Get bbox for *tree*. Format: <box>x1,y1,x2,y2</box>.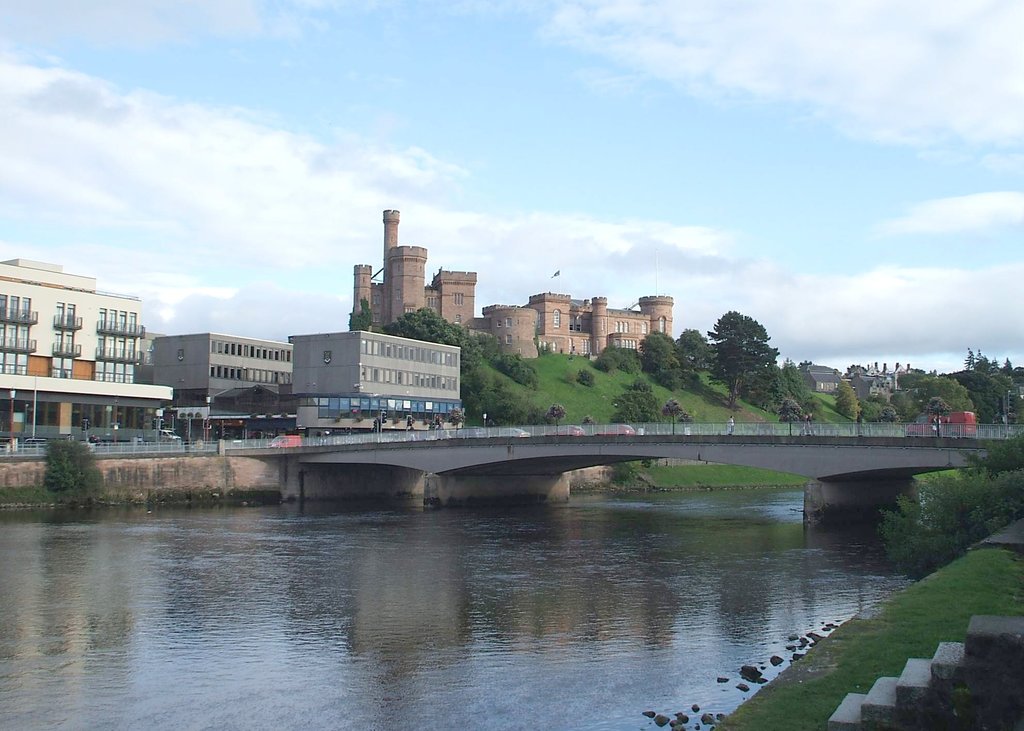
<box>671,325,712,374</box>.
